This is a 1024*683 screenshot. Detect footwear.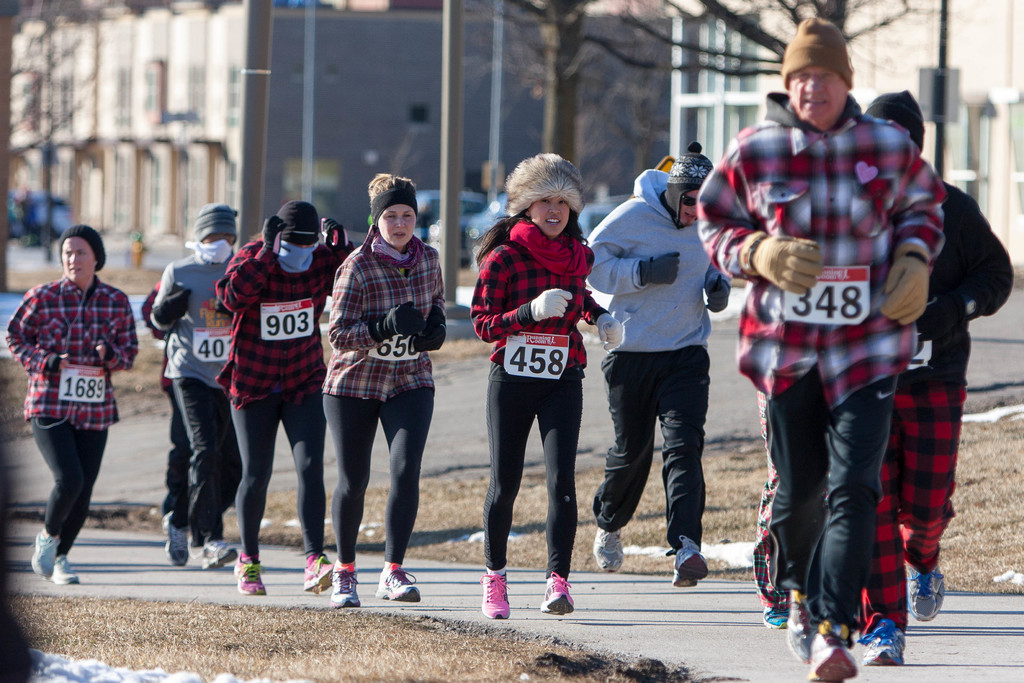
locate(541, 571, 575, 615).
